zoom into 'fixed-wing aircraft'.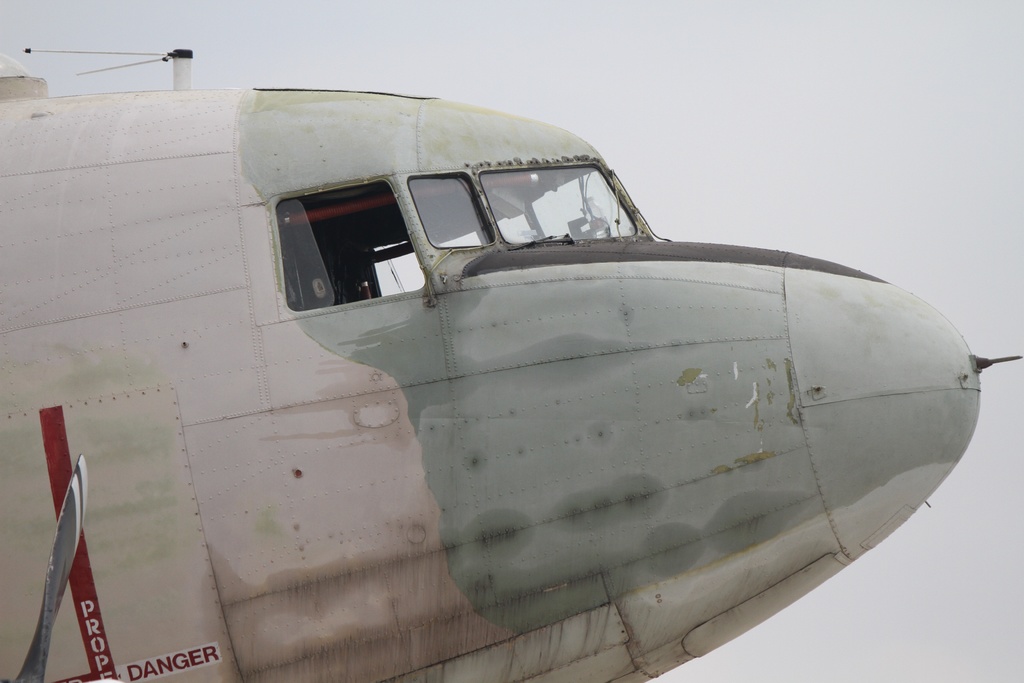
Zoom target: box(0, 50, 1023, 680).
